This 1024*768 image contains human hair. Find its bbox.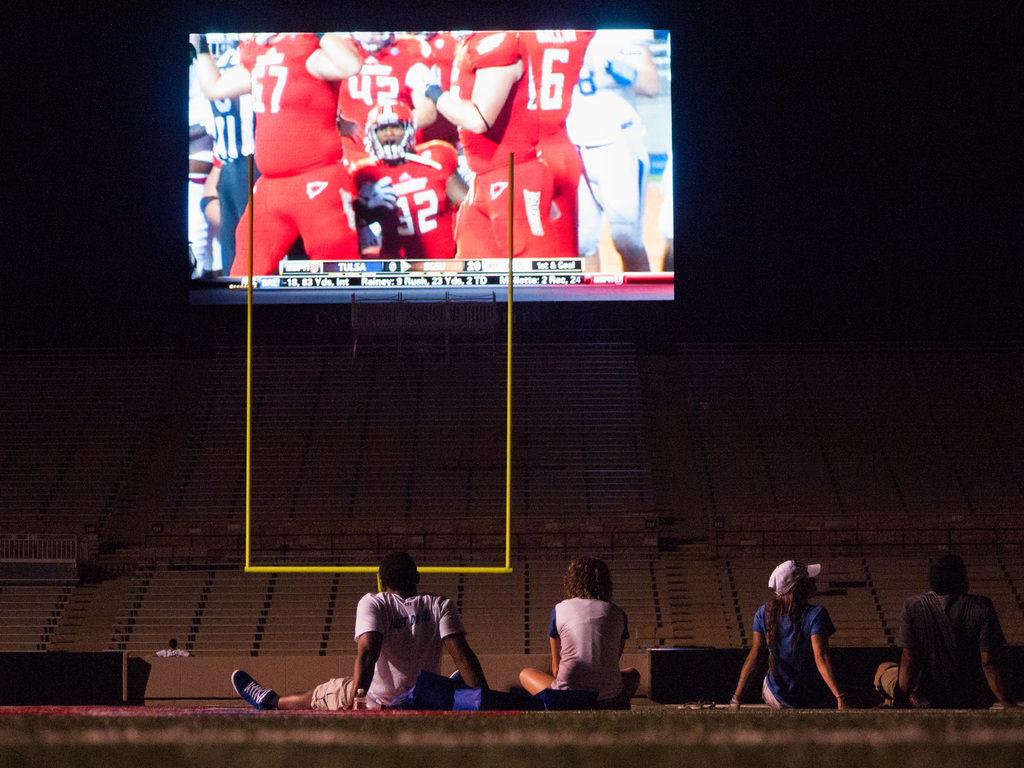
{"left": 765, "top": 577, "right": 805, "bottom": 685}.
